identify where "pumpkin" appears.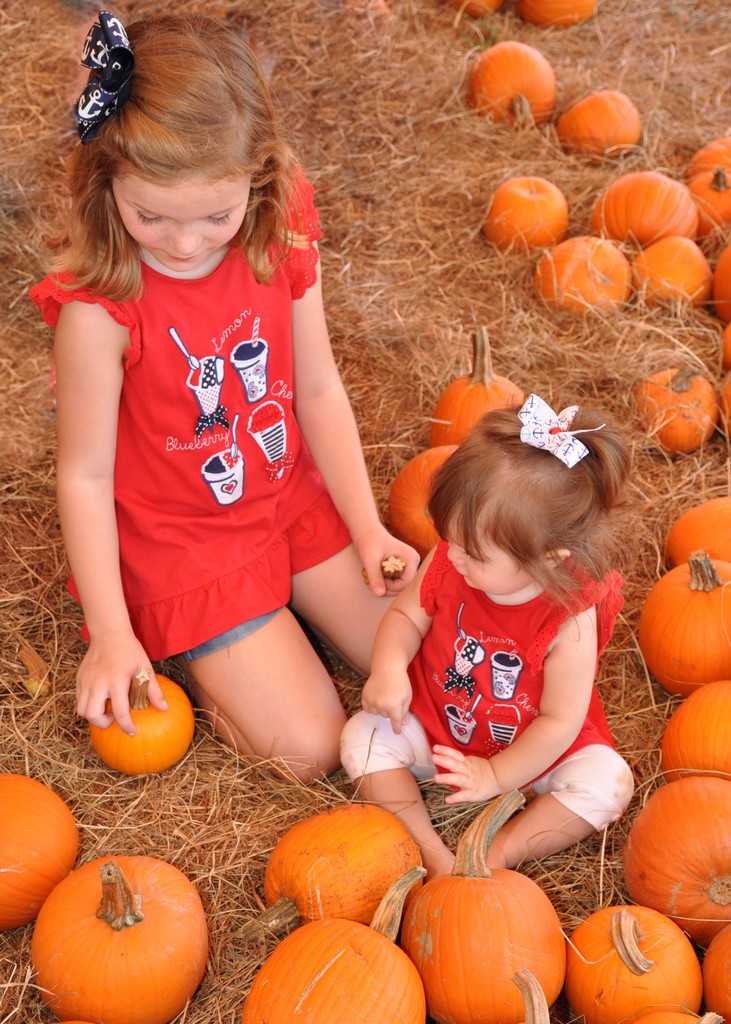
Appears at locate(387, 440, 463, 554).
